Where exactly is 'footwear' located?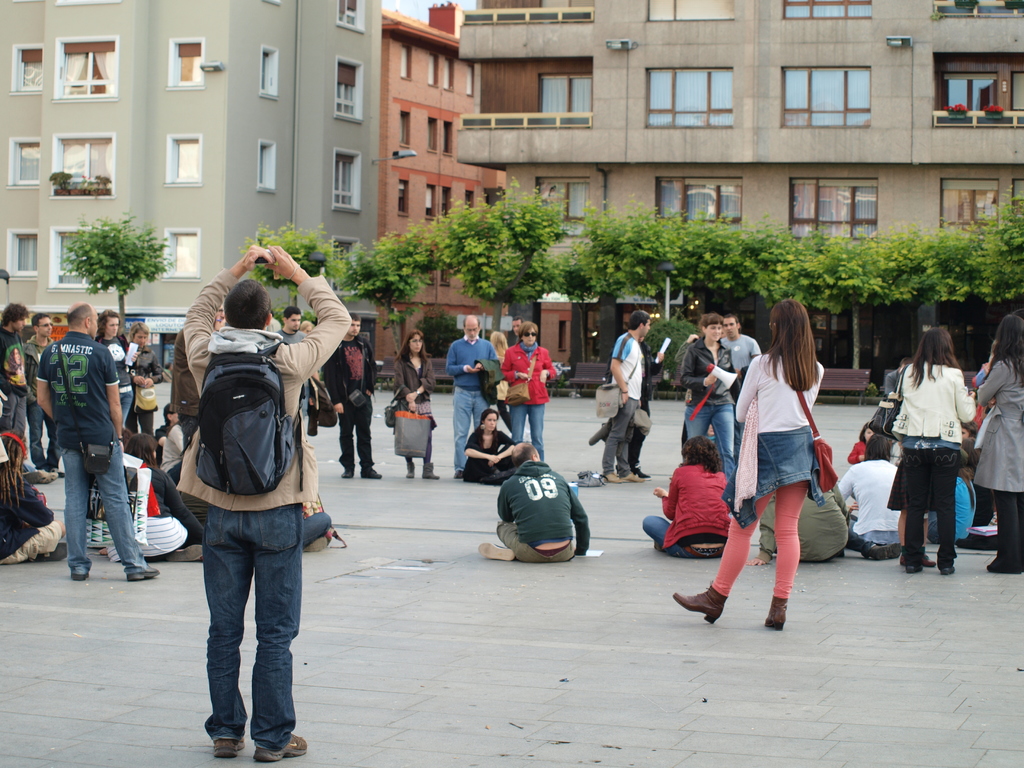
Its bounding box is [left=216, top=730, right=246, bottom=756].
